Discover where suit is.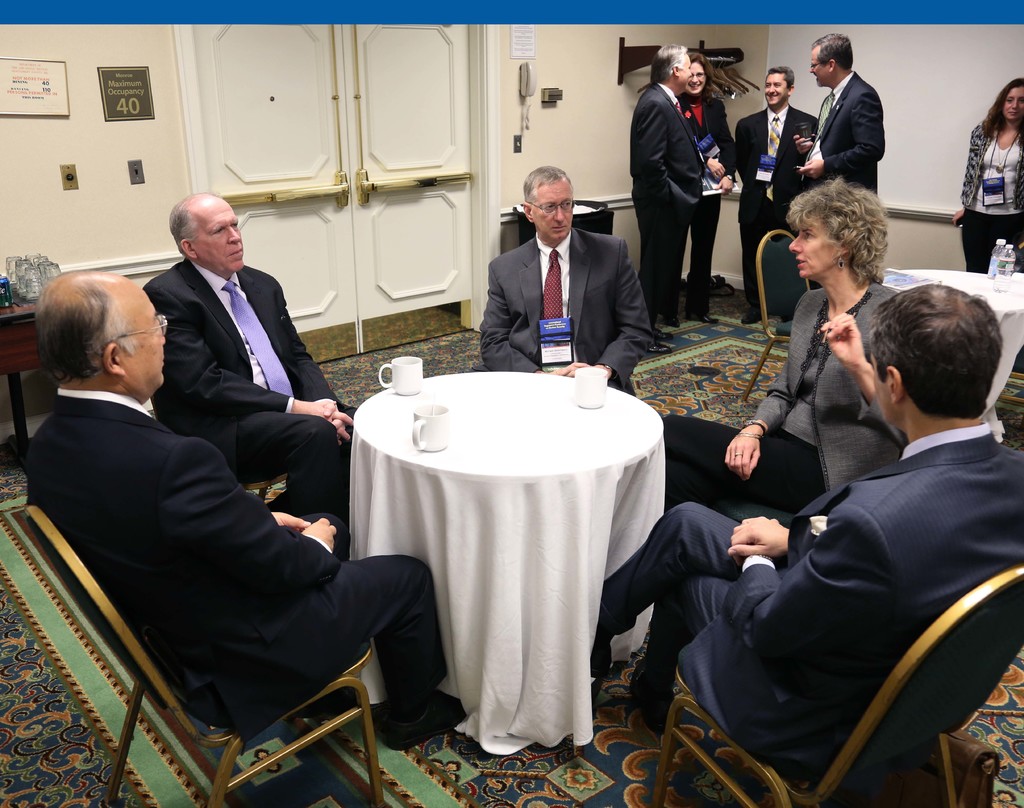
Discovered at 481 186 644 374.
